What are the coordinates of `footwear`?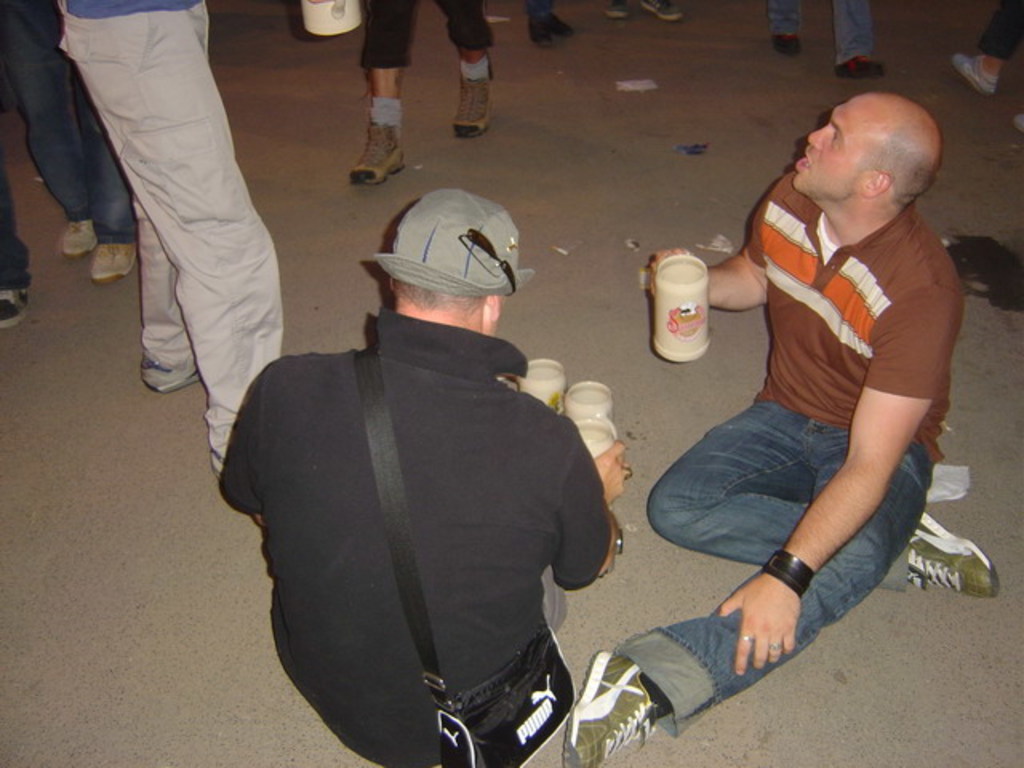
(x1=59, y1=221, x2=99, y2=261).
